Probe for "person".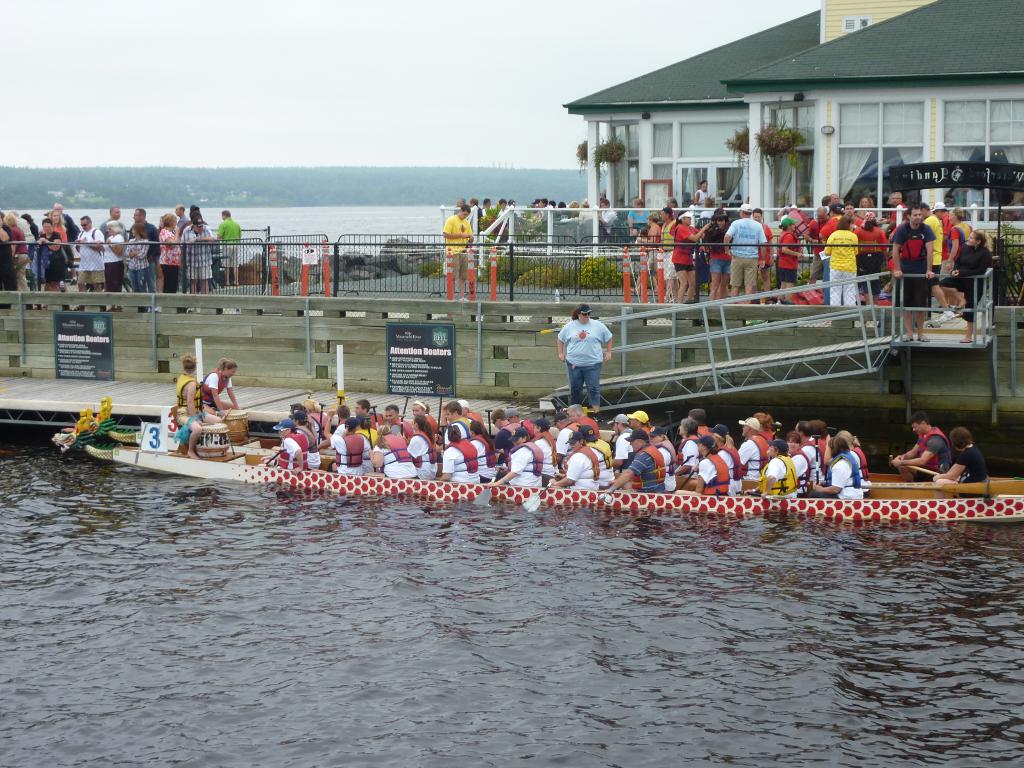
Probe result: region(328, 418, 365, 475).
